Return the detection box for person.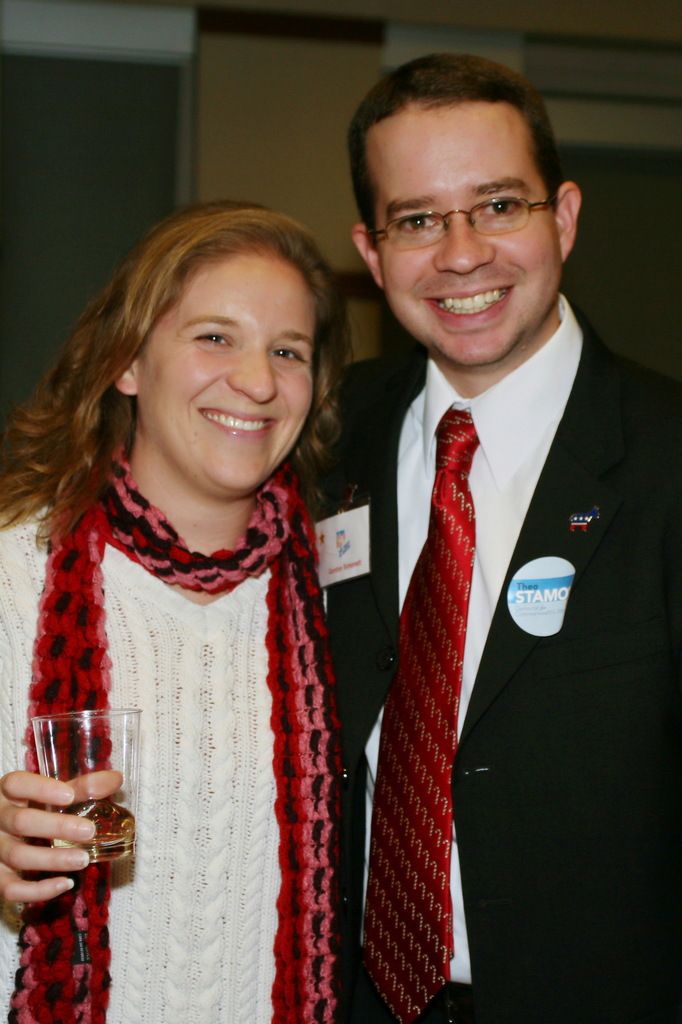
BBox(290, 49, 681, 1023).
